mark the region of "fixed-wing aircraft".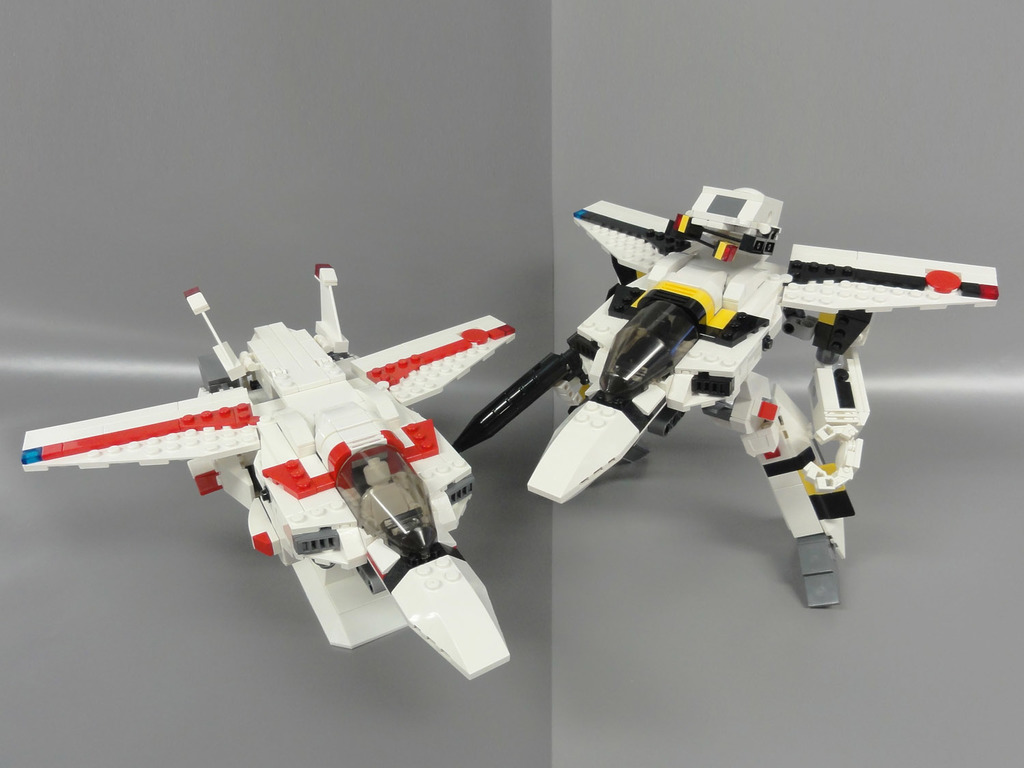
Region: region(451, 182, 999, 601).
